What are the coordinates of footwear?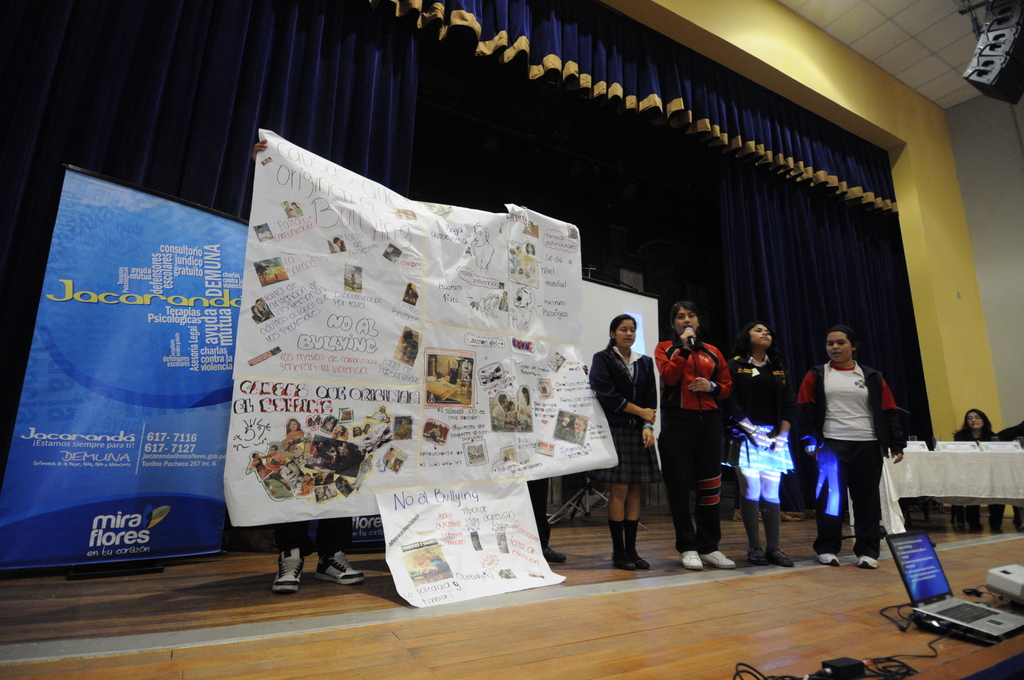
<region>312, 549, 365, 588</region>.
